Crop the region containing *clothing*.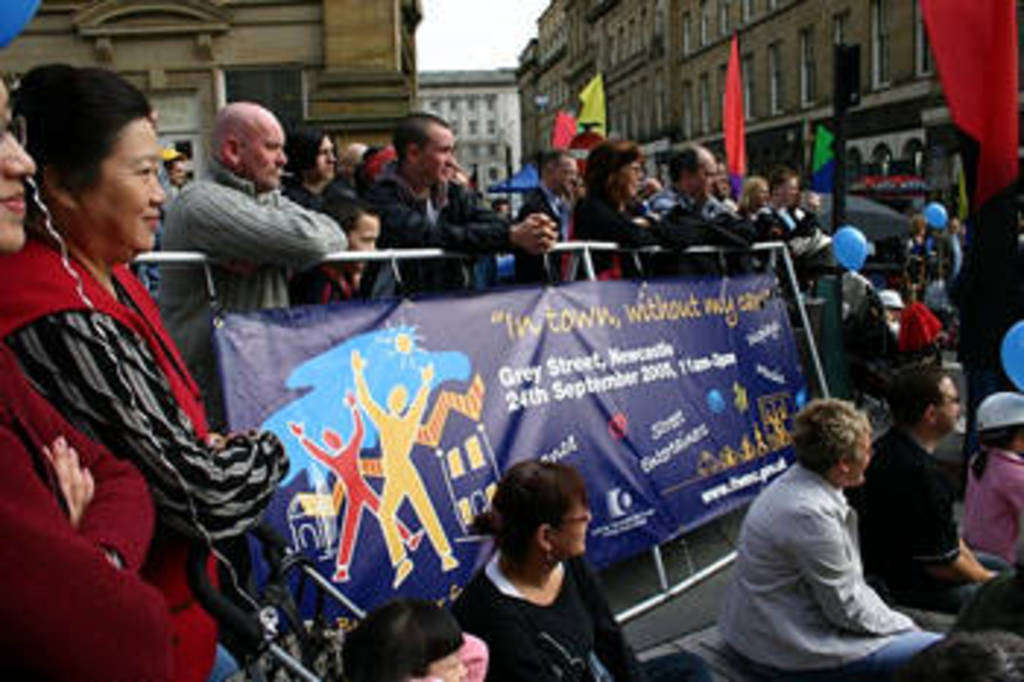
Crop region: 726:462:936:676.
